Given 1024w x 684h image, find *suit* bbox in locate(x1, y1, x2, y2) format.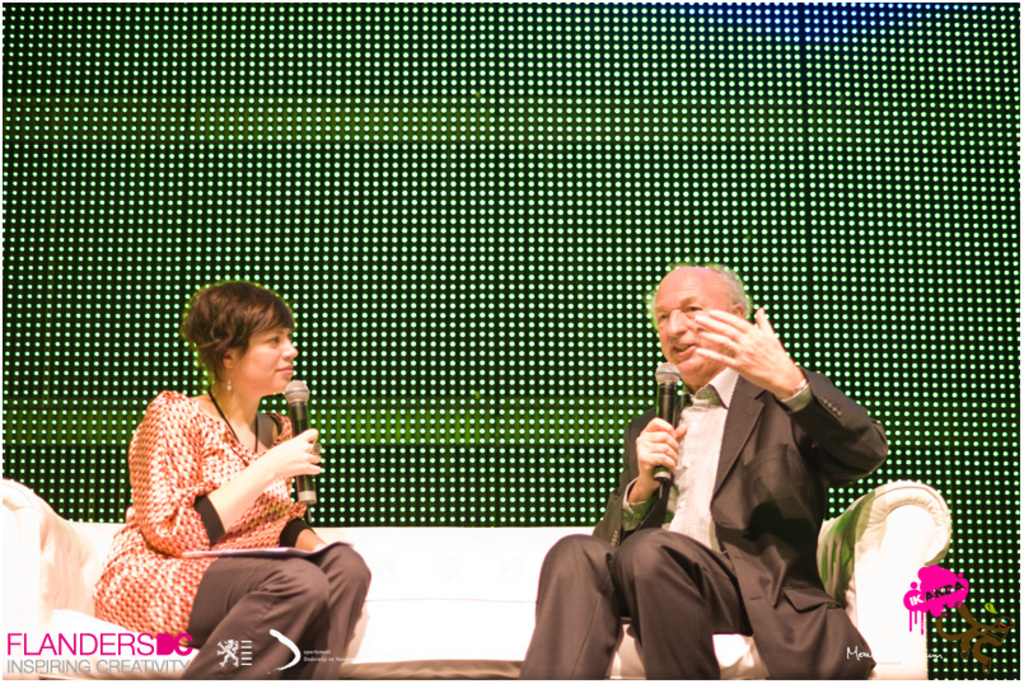
locate(631, 276, 851, 645).
